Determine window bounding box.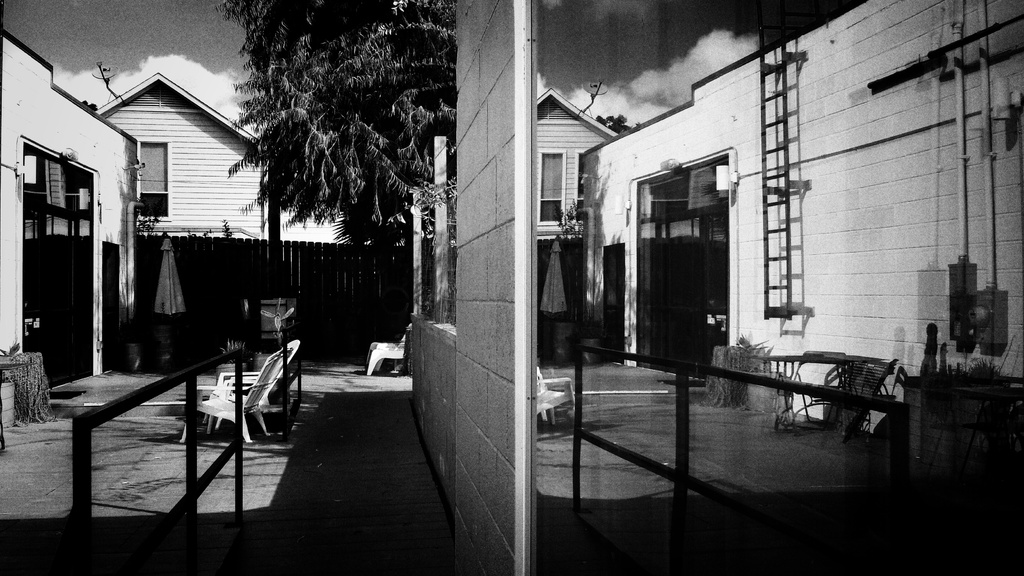
Determined: bbox=(535, 143, 564, 223).
